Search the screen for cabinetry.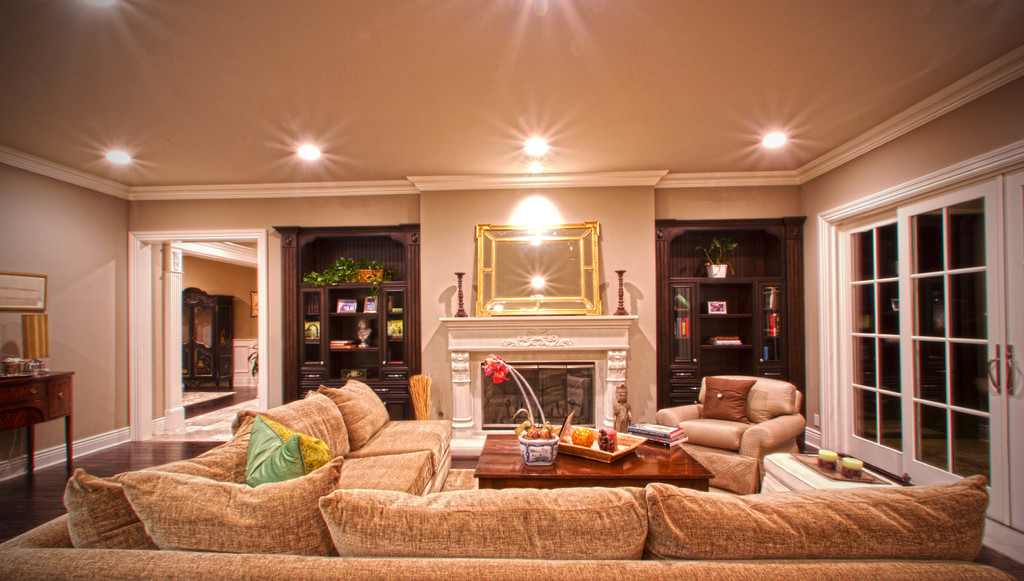
Found at detection(759, 284, 785, 370).
